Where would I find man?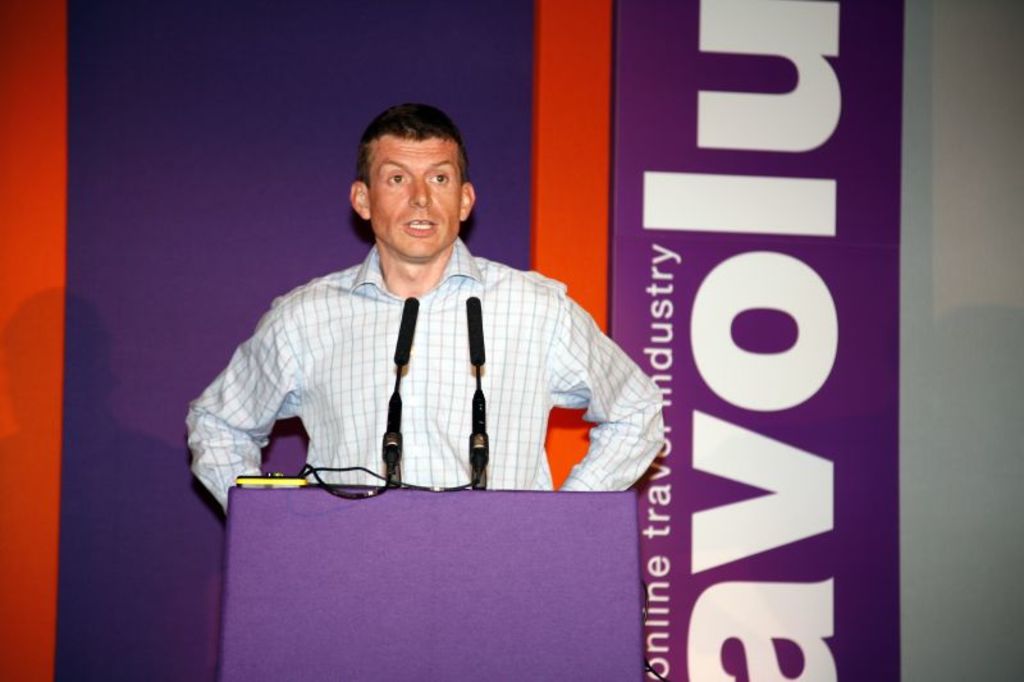
At 210:102:648:539.
